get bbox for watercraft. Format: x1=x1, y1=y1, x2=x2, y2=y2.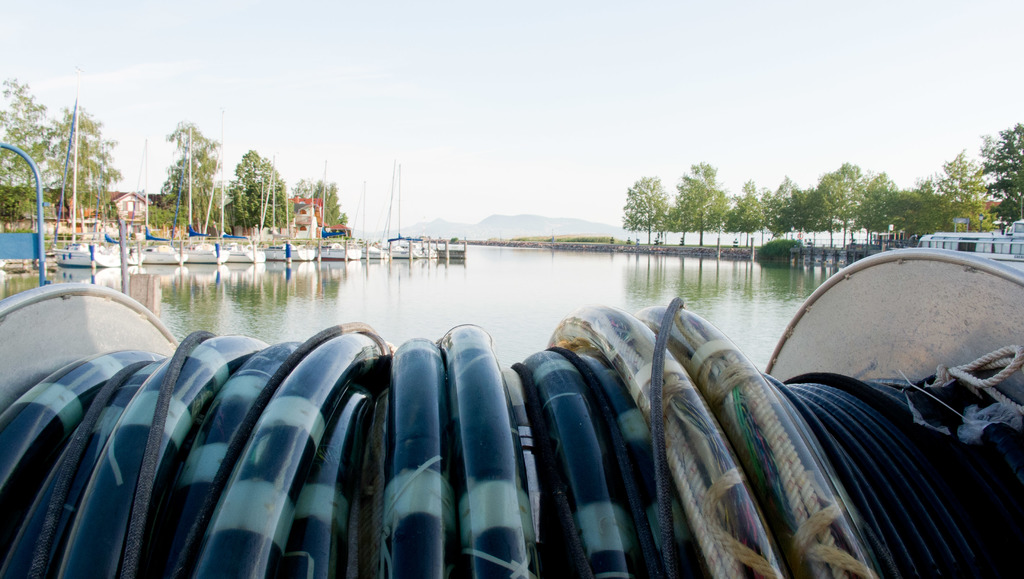
x1=321, y1=242, x2=357, y2=267.
